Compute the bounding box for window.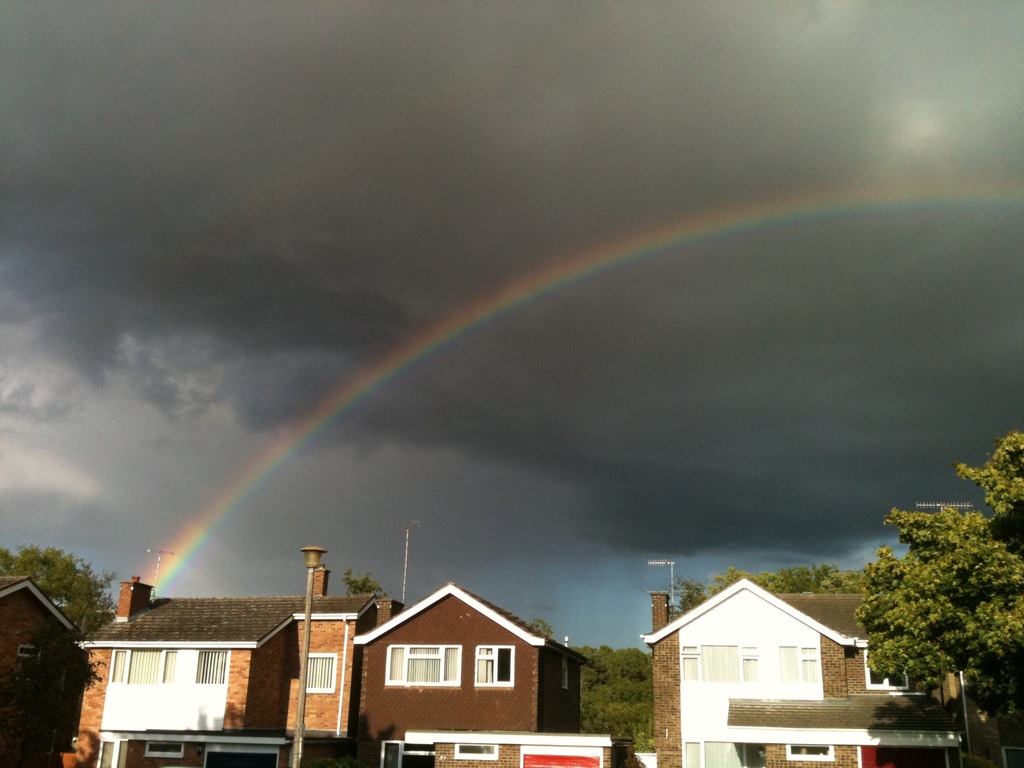
box=[383, 641, 458, 687].
